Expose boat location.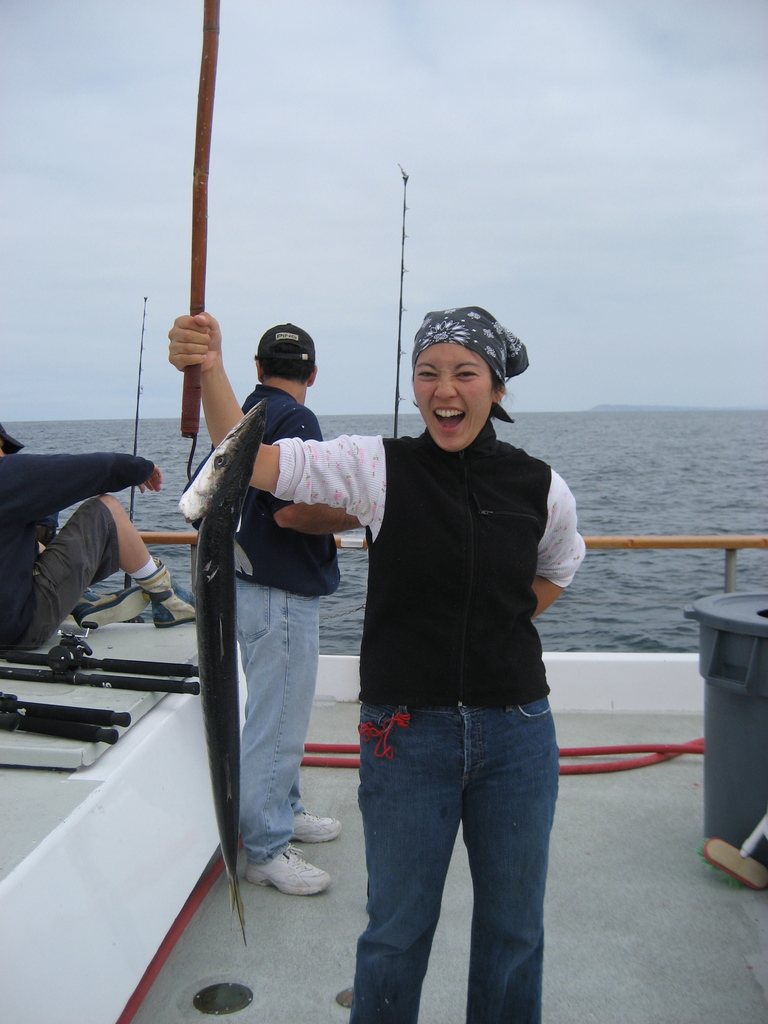
Exposed at 0/0/767/1023.
